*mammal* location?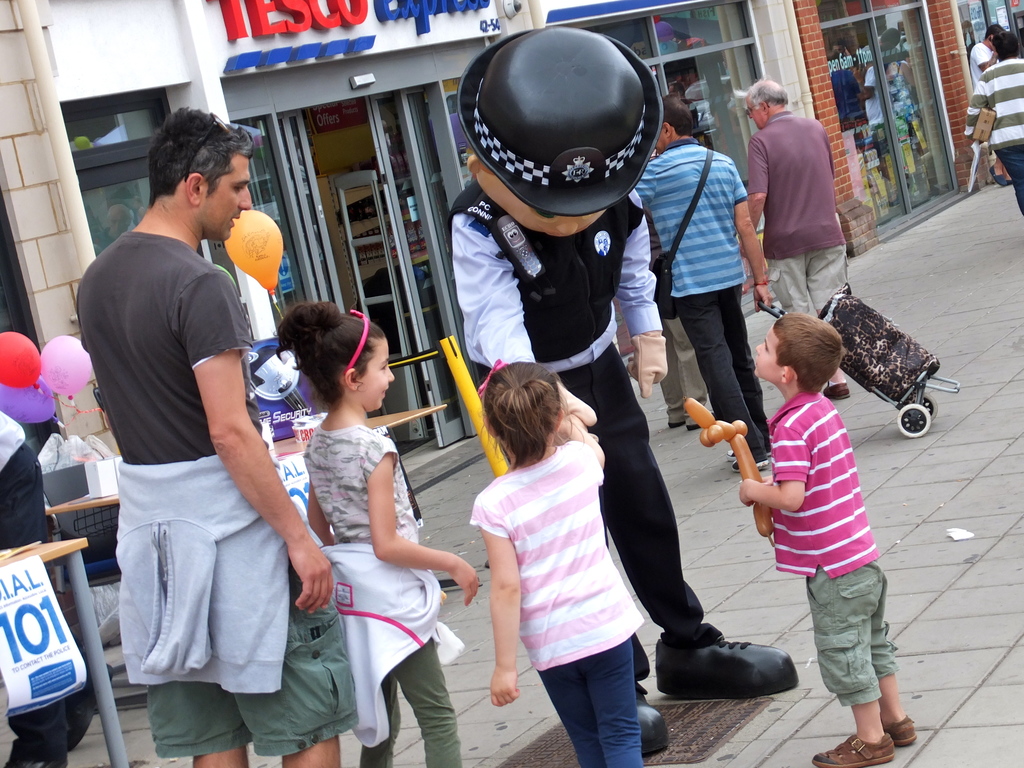
detection(278, 302, 481, 767)
